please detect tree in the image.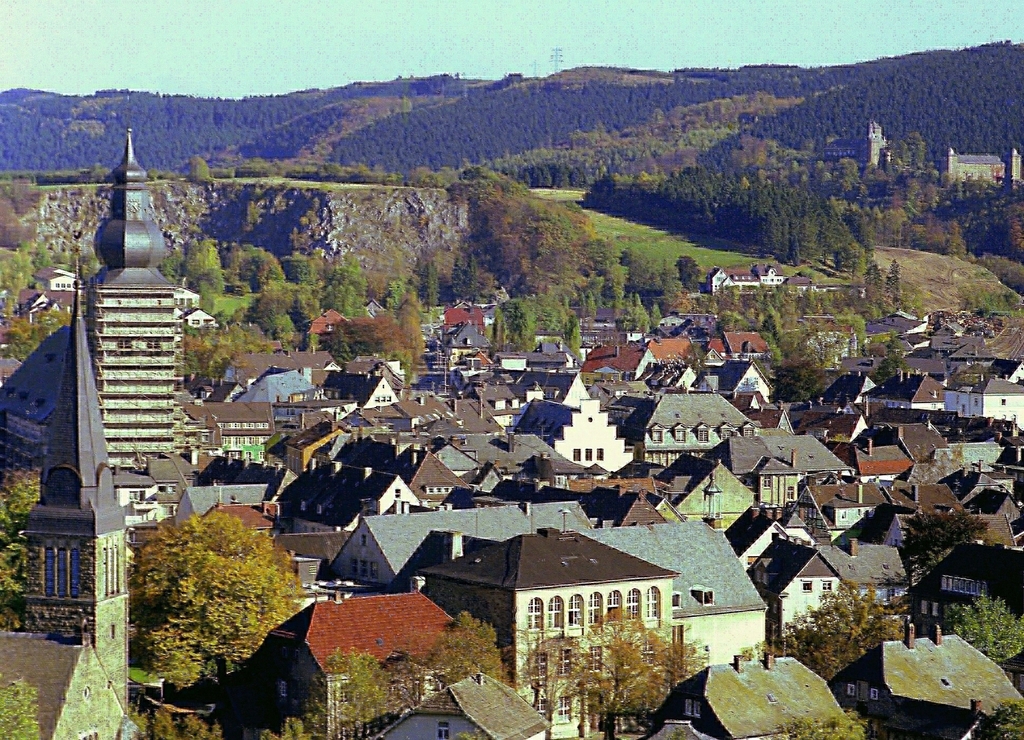
309:651:407:739.
